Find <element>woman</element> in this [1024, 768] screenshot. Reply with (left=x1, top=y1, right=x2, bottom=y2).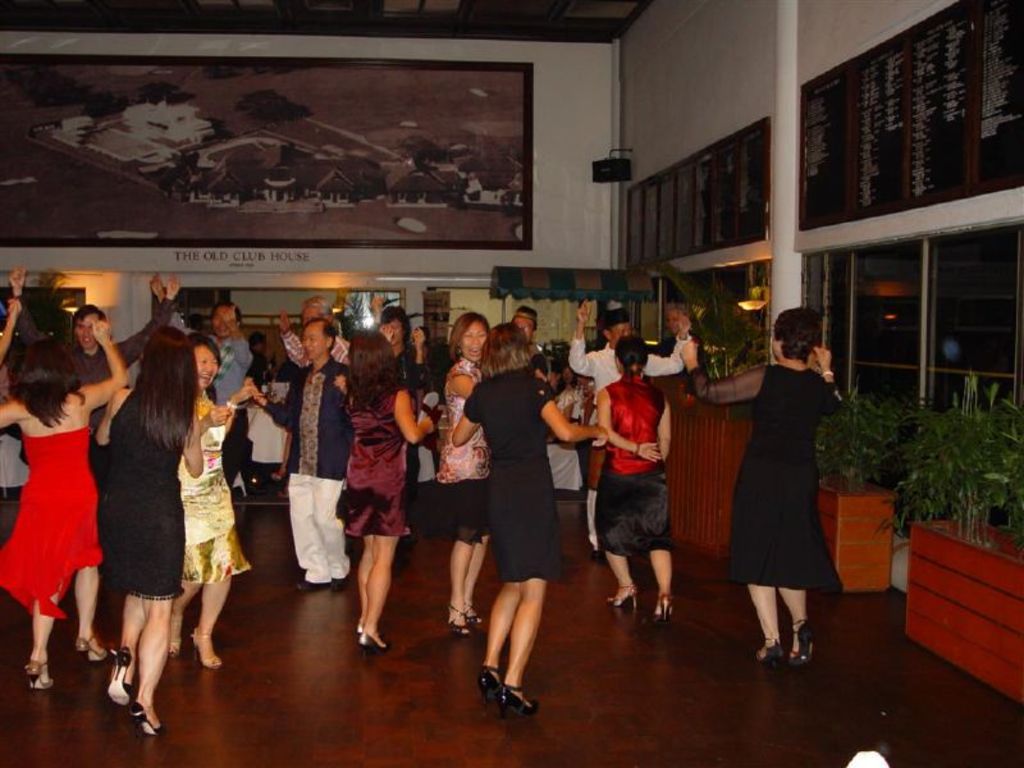
(left=100, top=324, right=202, bottom=736).
